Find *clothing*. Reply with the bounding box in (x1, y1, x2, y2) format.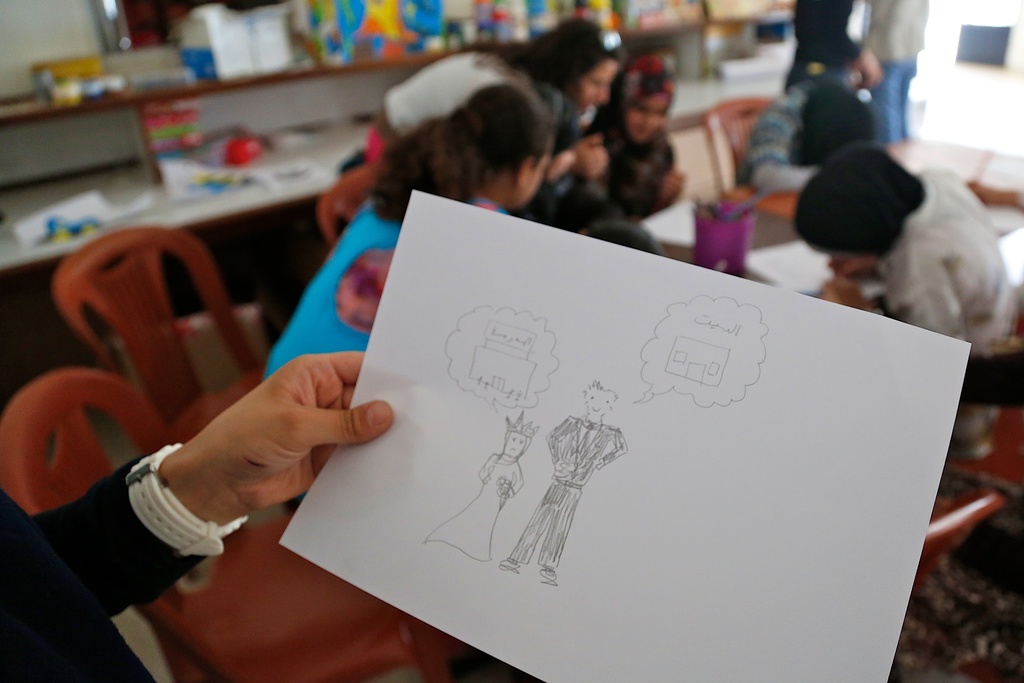
(586, 114, 671, 215).
